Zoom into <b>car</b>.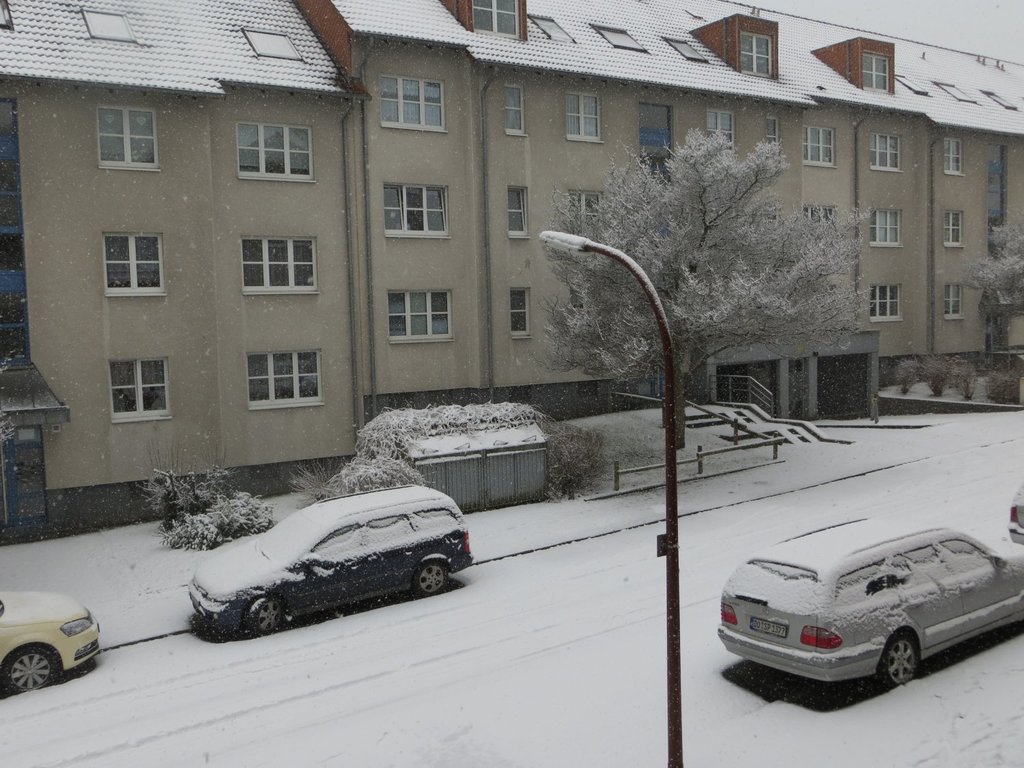
Zoom target: bbox(0, 588, 98, 693).
